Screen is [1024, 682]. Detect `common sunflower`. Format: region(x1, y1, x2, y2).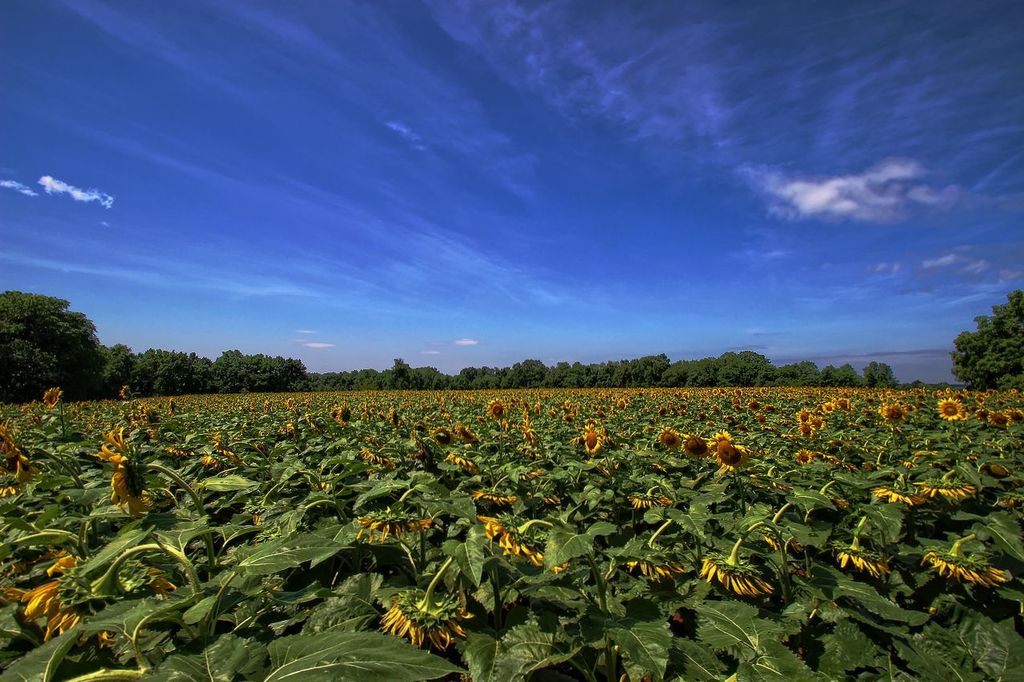
region(920, 470, 973, 509).
